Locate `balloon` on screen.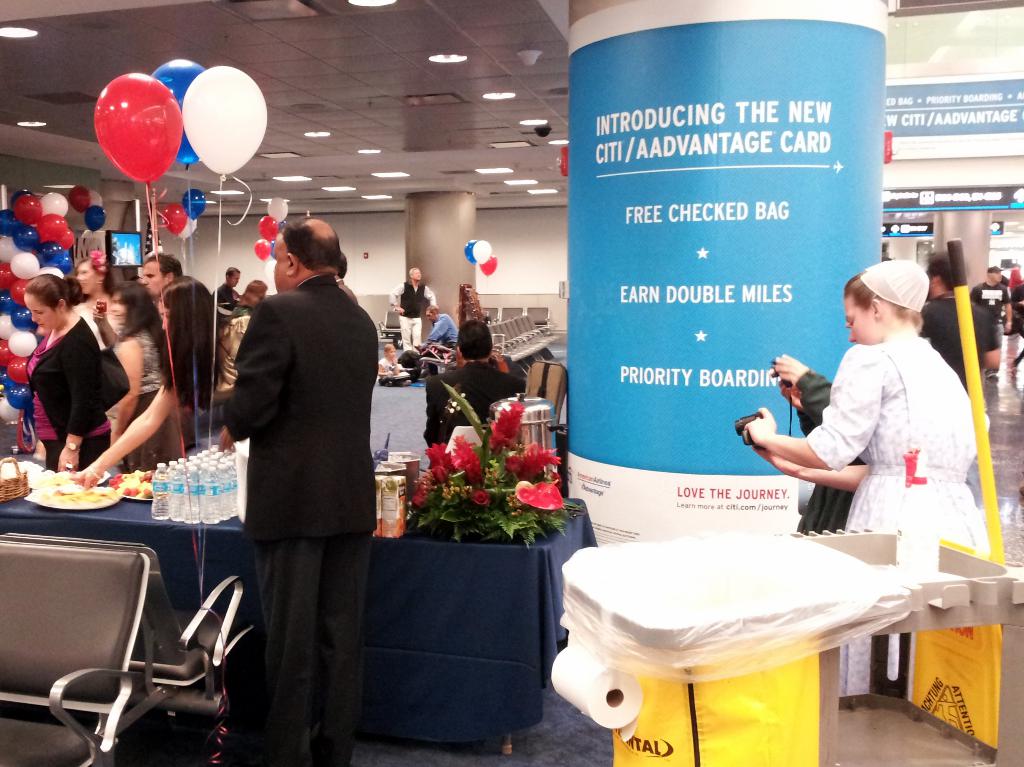
On screen at <region>147, 56, 203, 163</region>.
